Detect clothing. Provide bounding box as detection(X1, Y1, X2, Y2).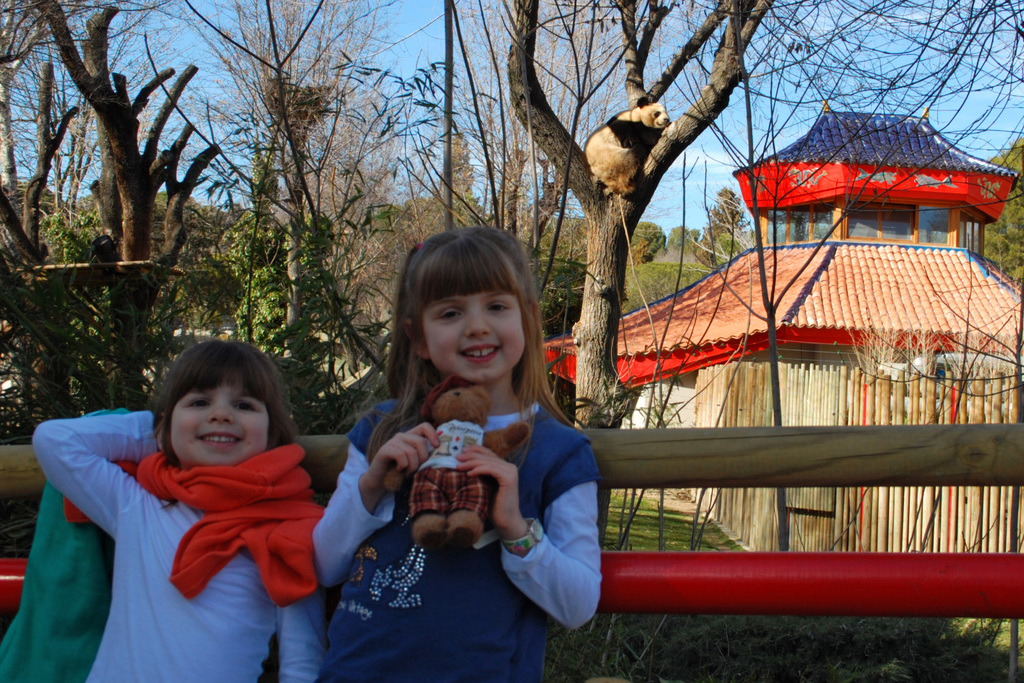
detection(33, 409, 325, 682).
